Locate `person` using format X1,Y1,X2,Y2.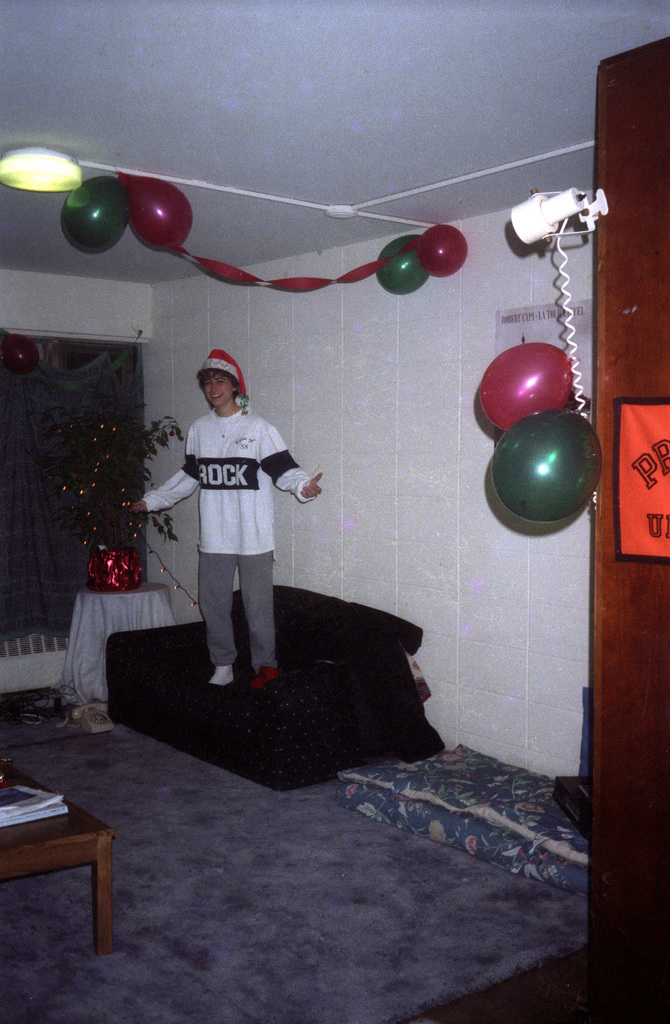
169,325,329,710.
